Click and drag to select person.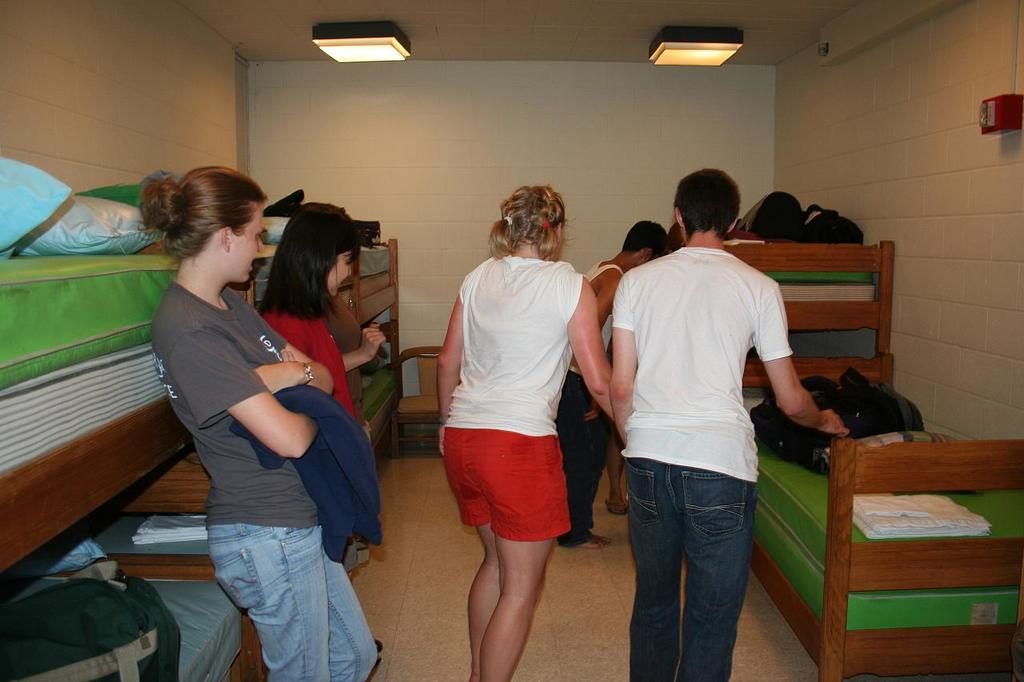
Selection: crop(609, 162, 854, 681).
